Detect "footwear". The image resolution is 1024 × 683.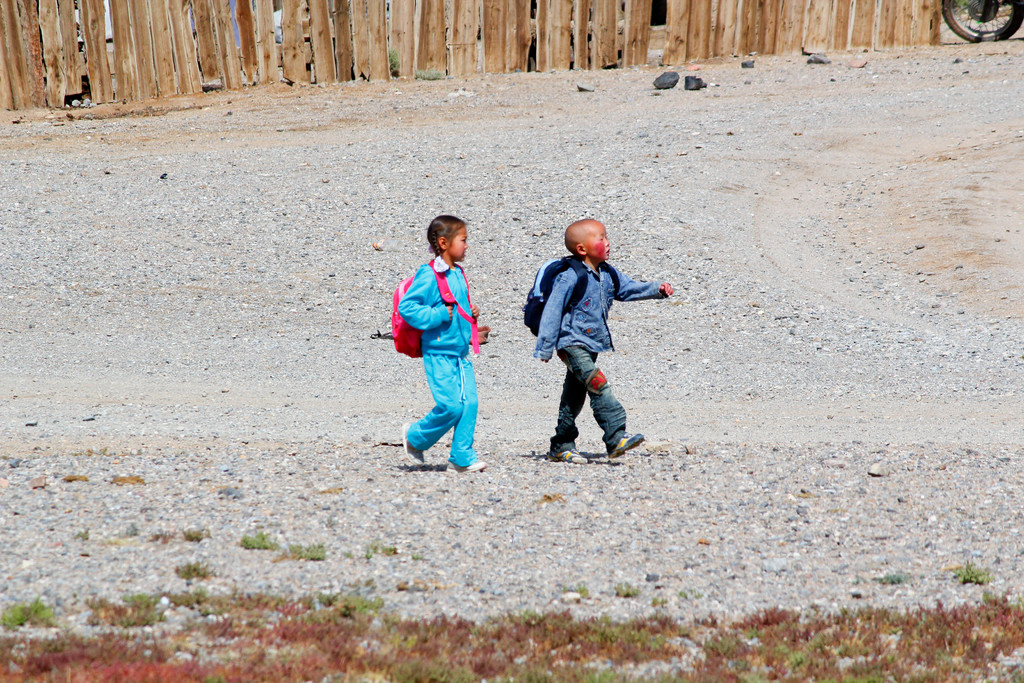
bbox=[549, 446, 585, 465].
